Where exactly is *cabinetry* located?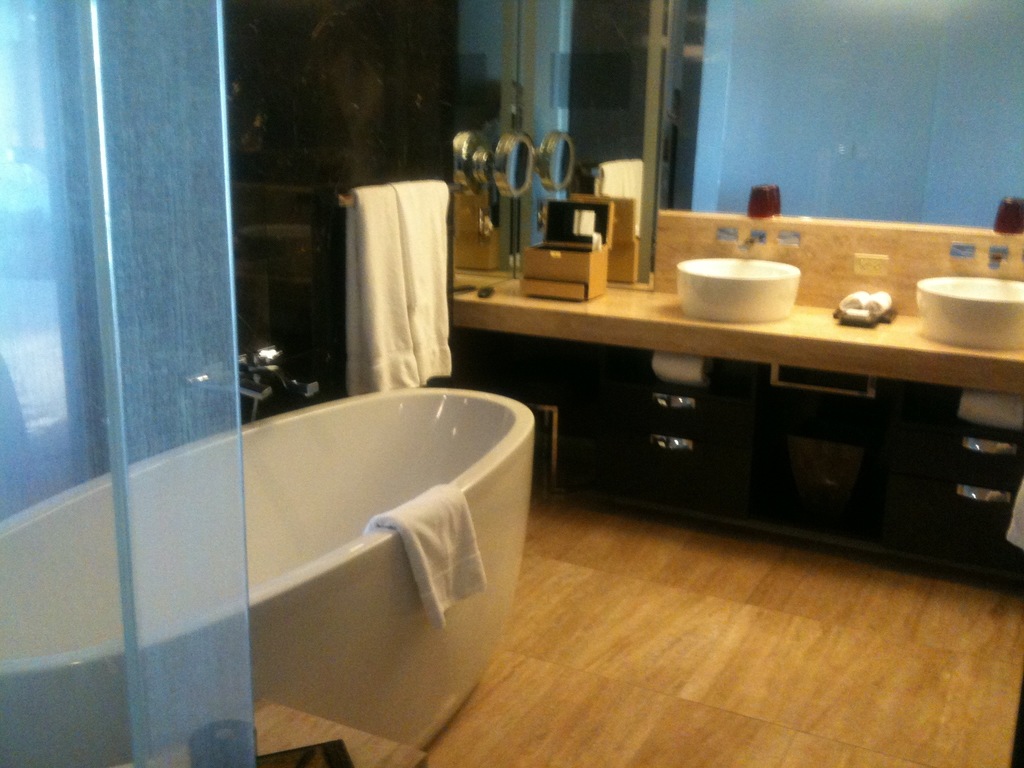
Its bounding box is 428/331/1023/592.
